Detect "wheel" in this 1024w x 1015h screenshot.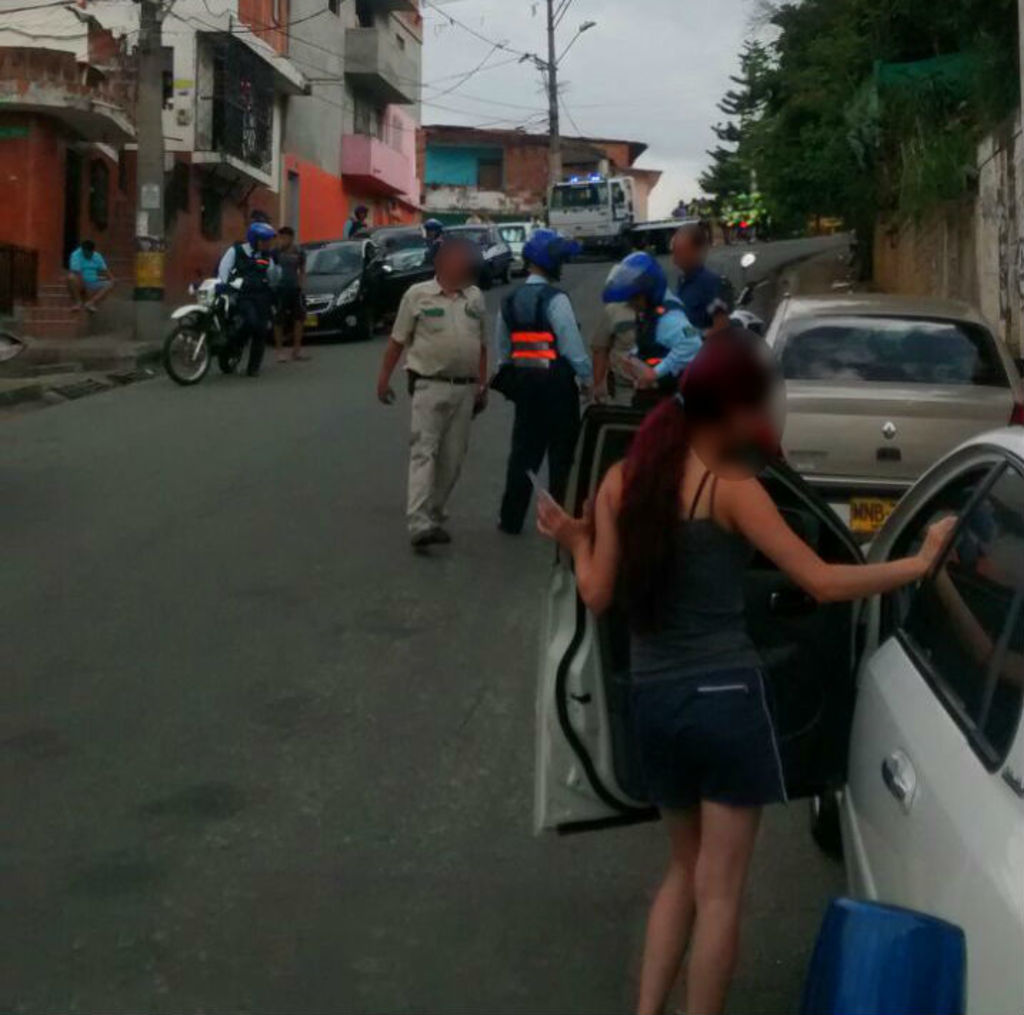
Detection: 341:307:377:344.
